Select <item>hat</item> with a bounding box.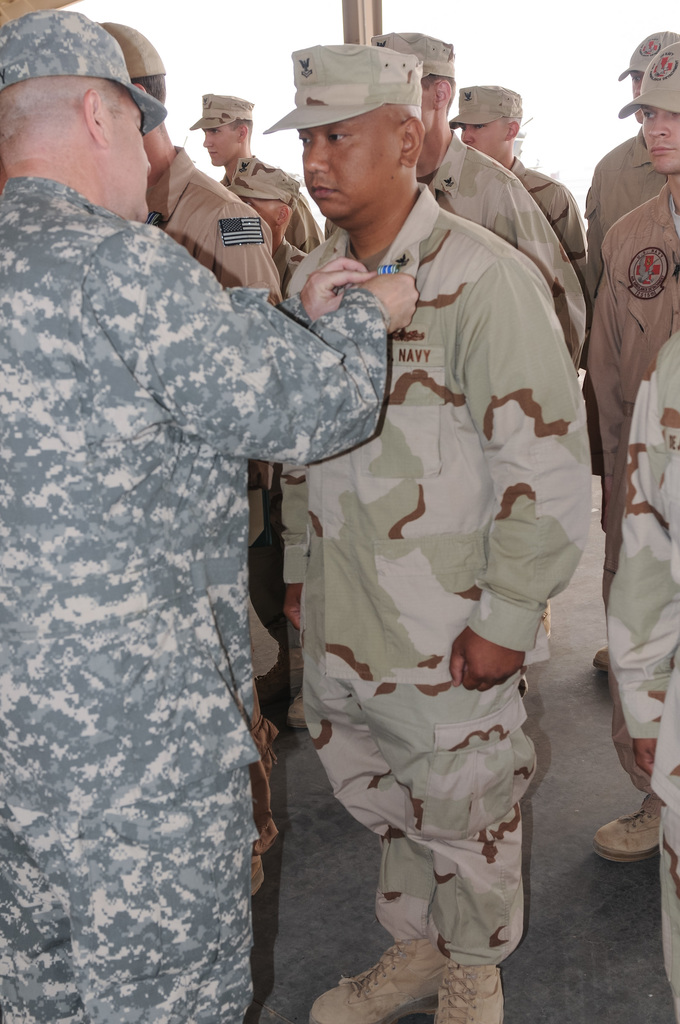
detection(448, 84, 525, 132).
